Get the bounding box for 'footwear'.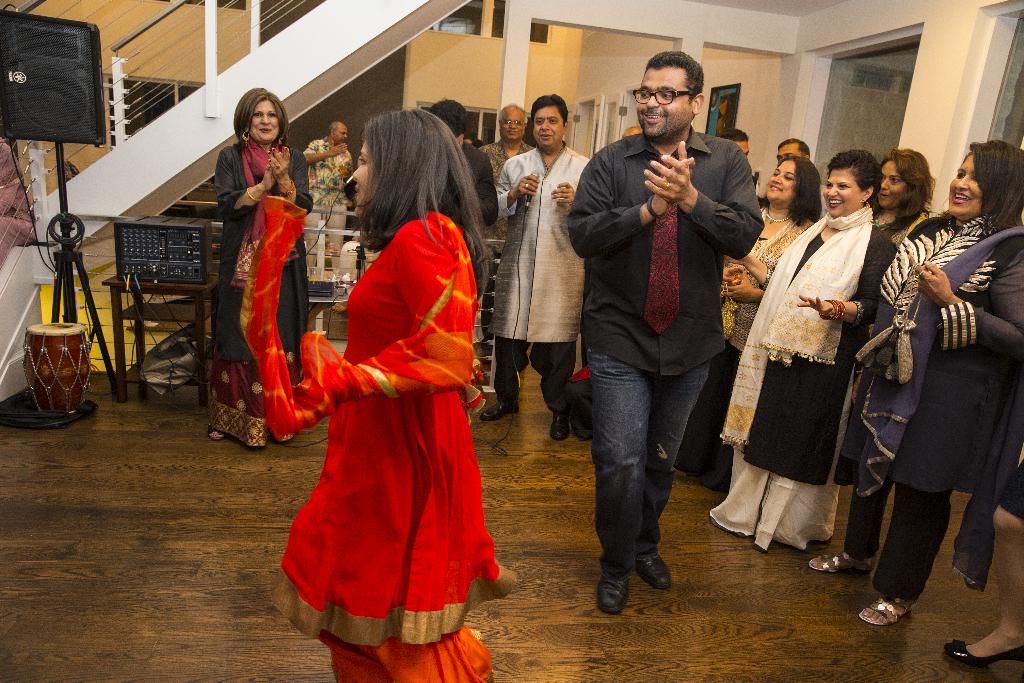
{"x1": 635, "y1": 548, "x2": 676, "y2": 588}.
